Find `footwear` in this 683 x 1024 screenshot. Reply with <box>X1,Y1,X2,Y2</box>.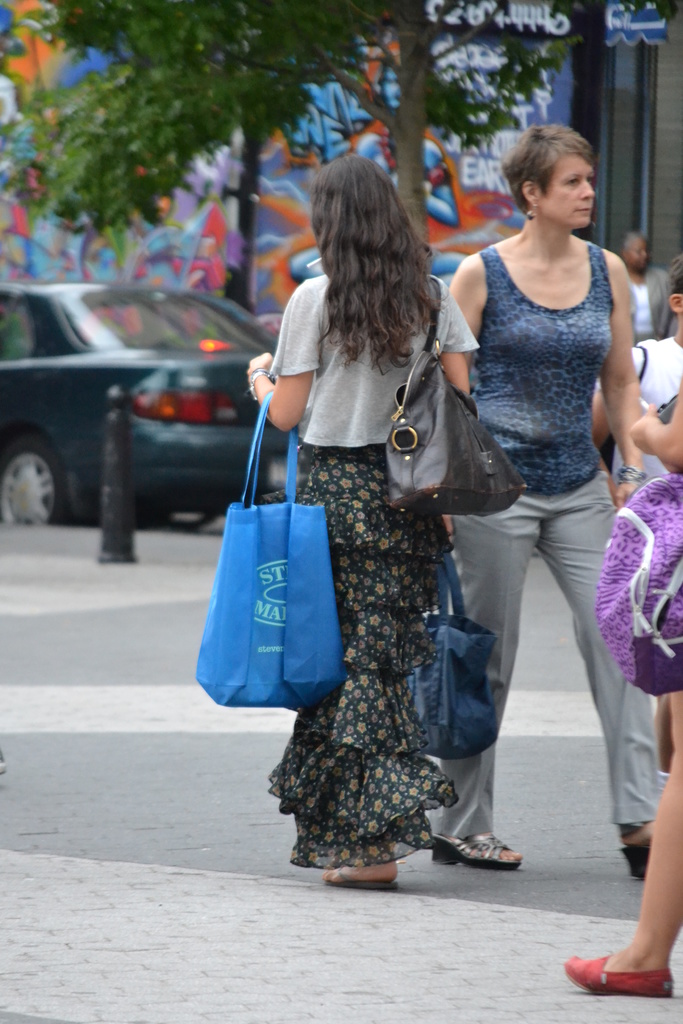
<box>613,842,654,877</box>.
